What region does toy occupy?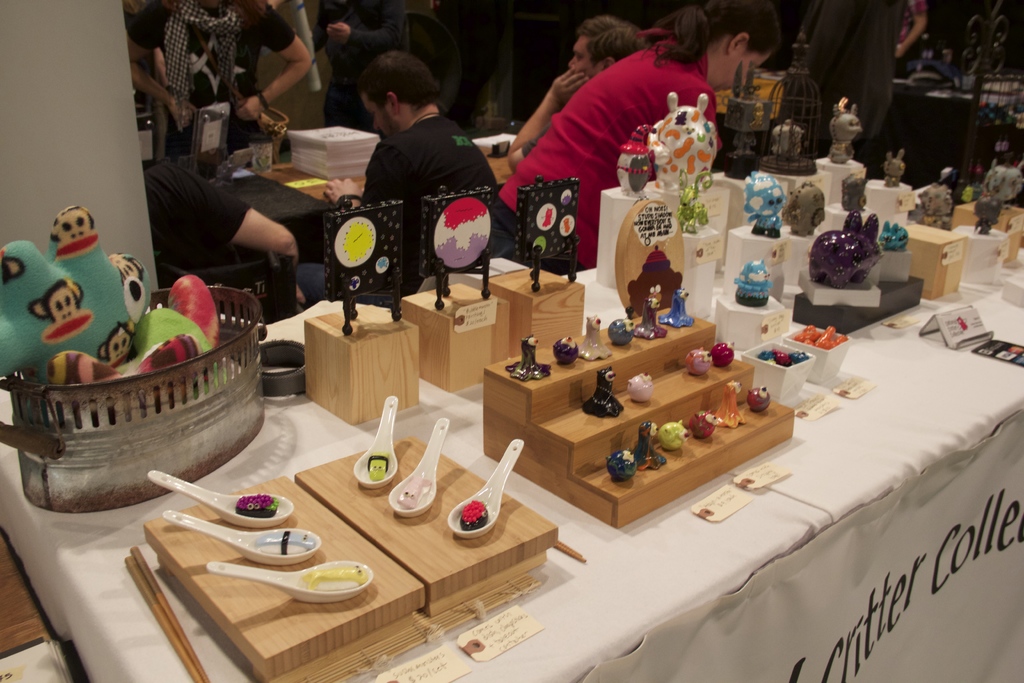
box=[719, 56, 781, 180].
